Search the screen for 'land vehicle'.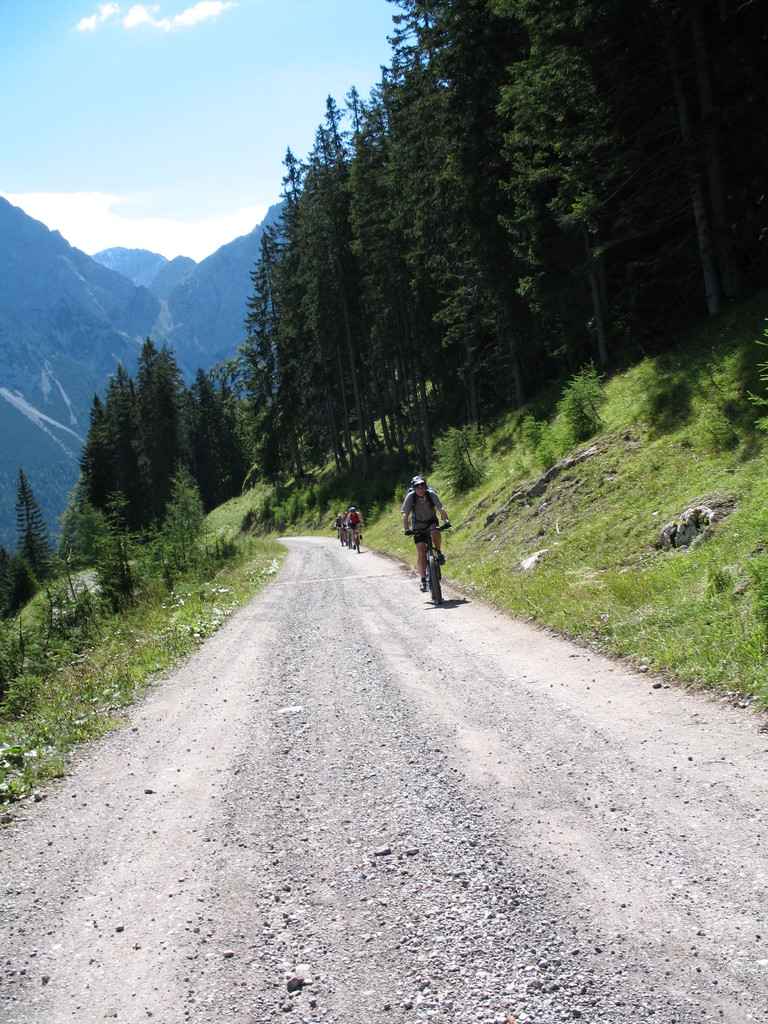
Found at (left=332, top=524, right=342, bottom=543).
